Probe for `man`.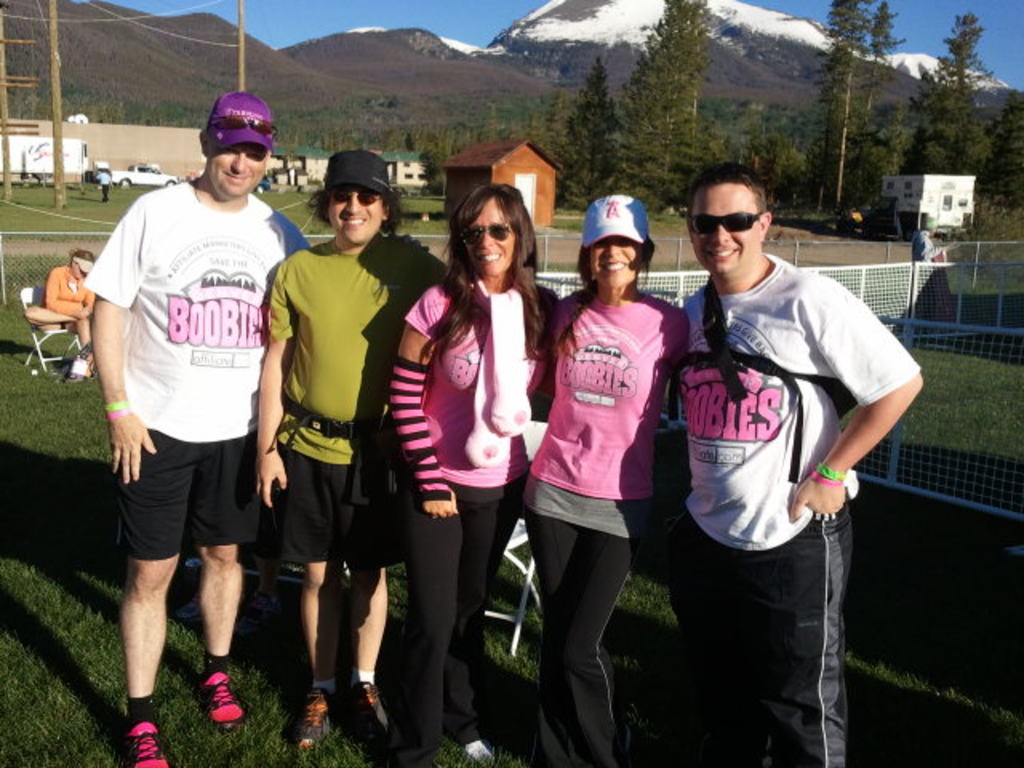
Probe result: 251,150,472,766.
